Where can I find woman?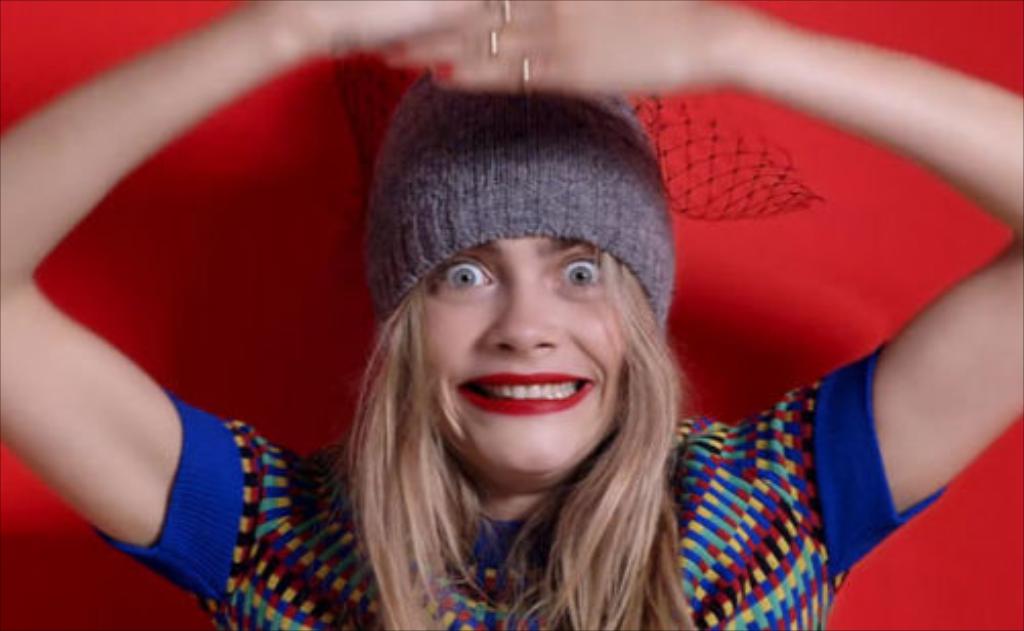
You can find it at (left=0, top=0, right=1022, bottom=629).
